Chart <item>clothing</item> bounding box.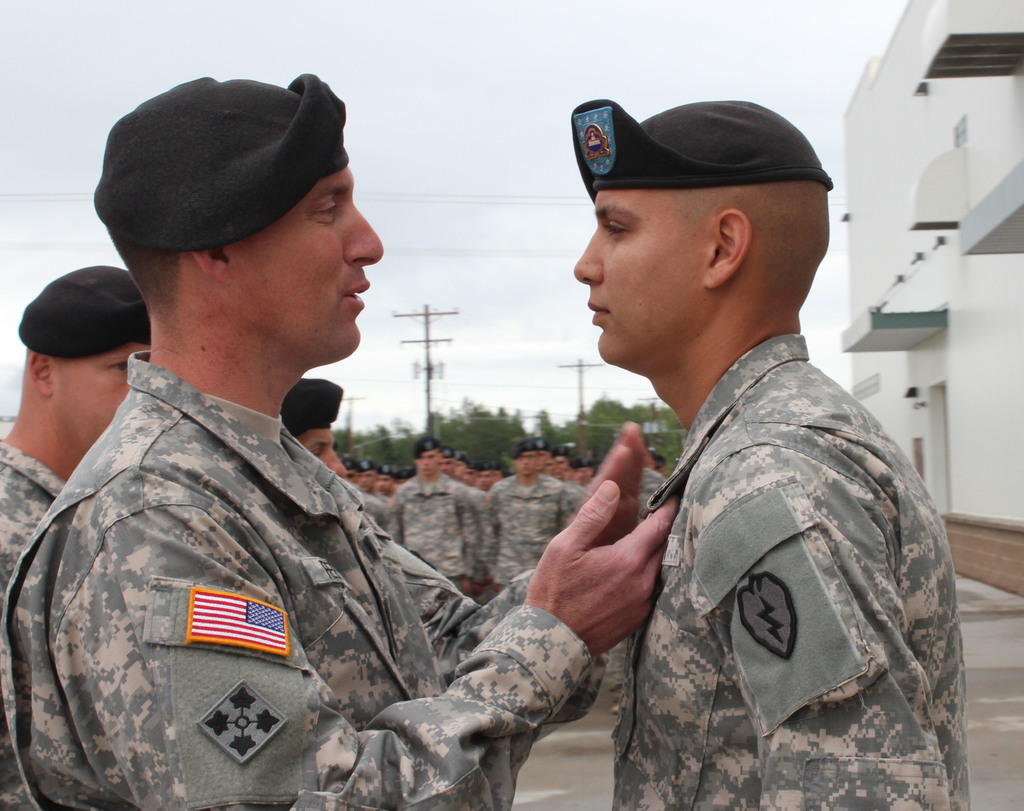
Charted: bbox=[481, 465, 589, 603].
